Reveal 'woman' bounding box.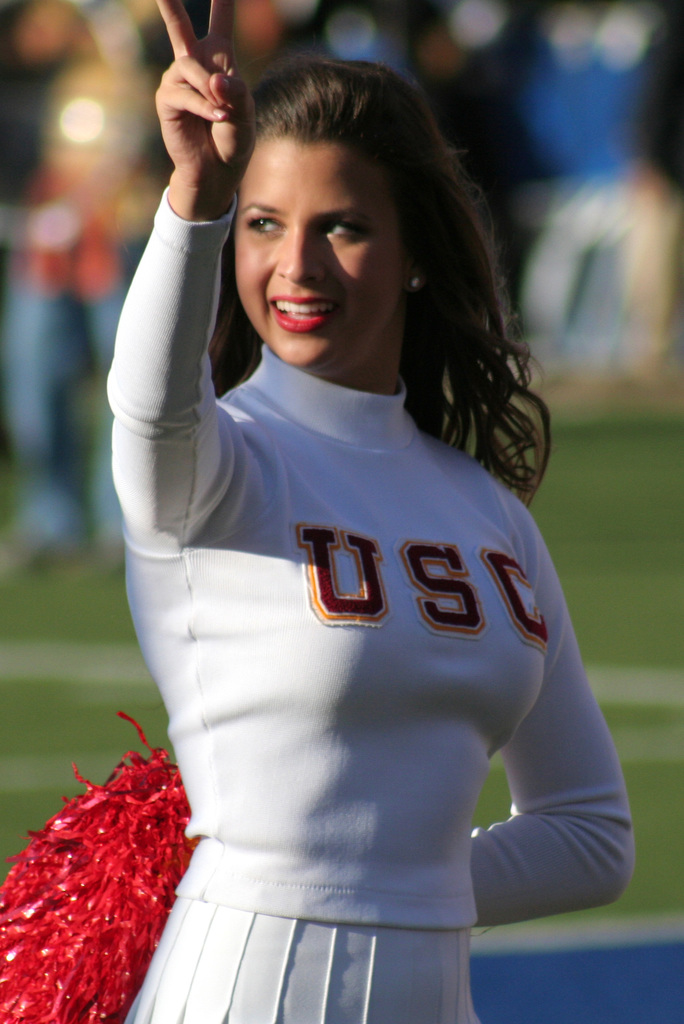
Revealed: bbox=[87, 30, 617, 997].
